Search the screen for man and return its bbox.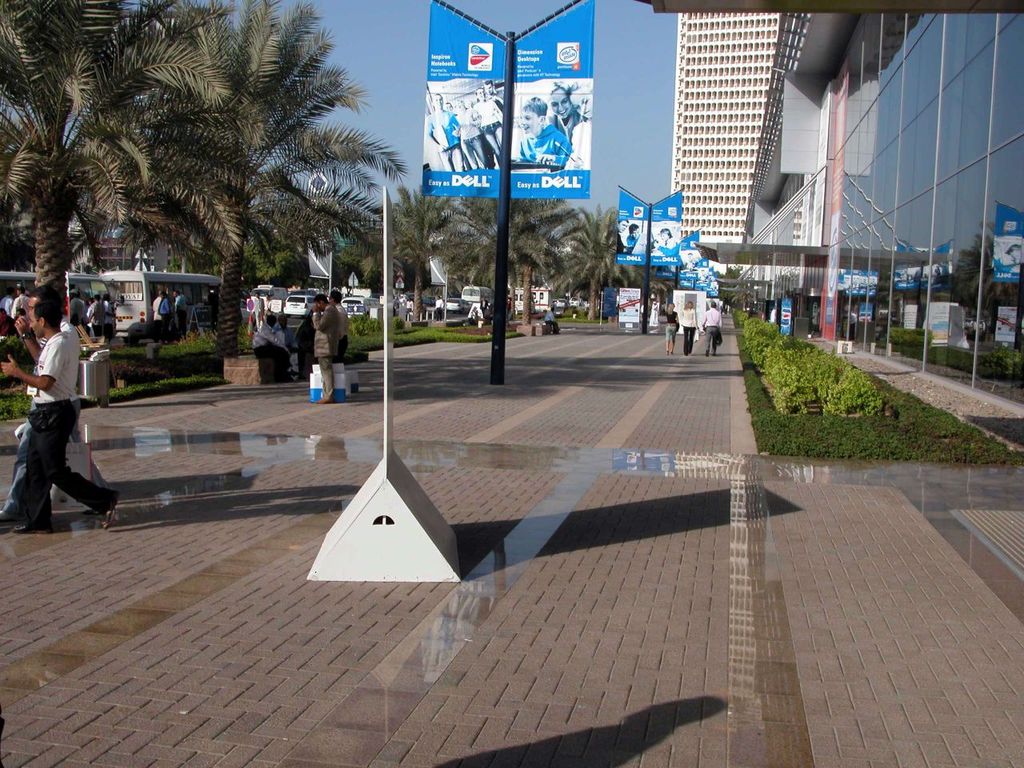
Found: 433 294 449 318.
